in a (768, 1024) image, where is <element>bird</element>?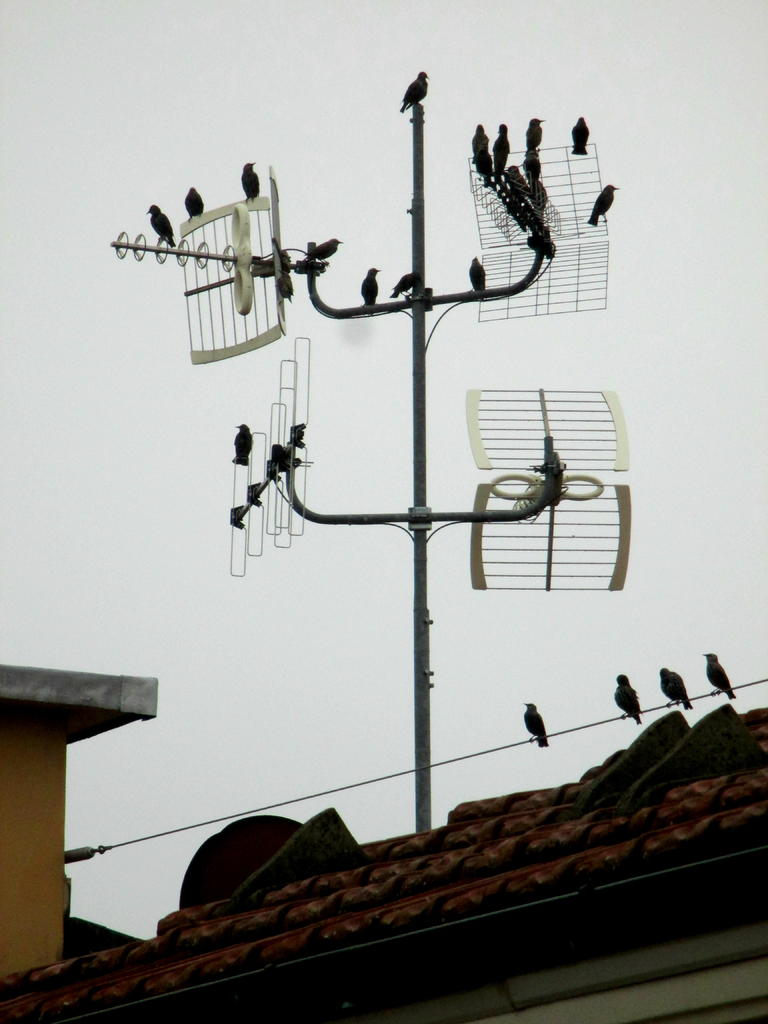
Rect(301, 237, 341, 262).
